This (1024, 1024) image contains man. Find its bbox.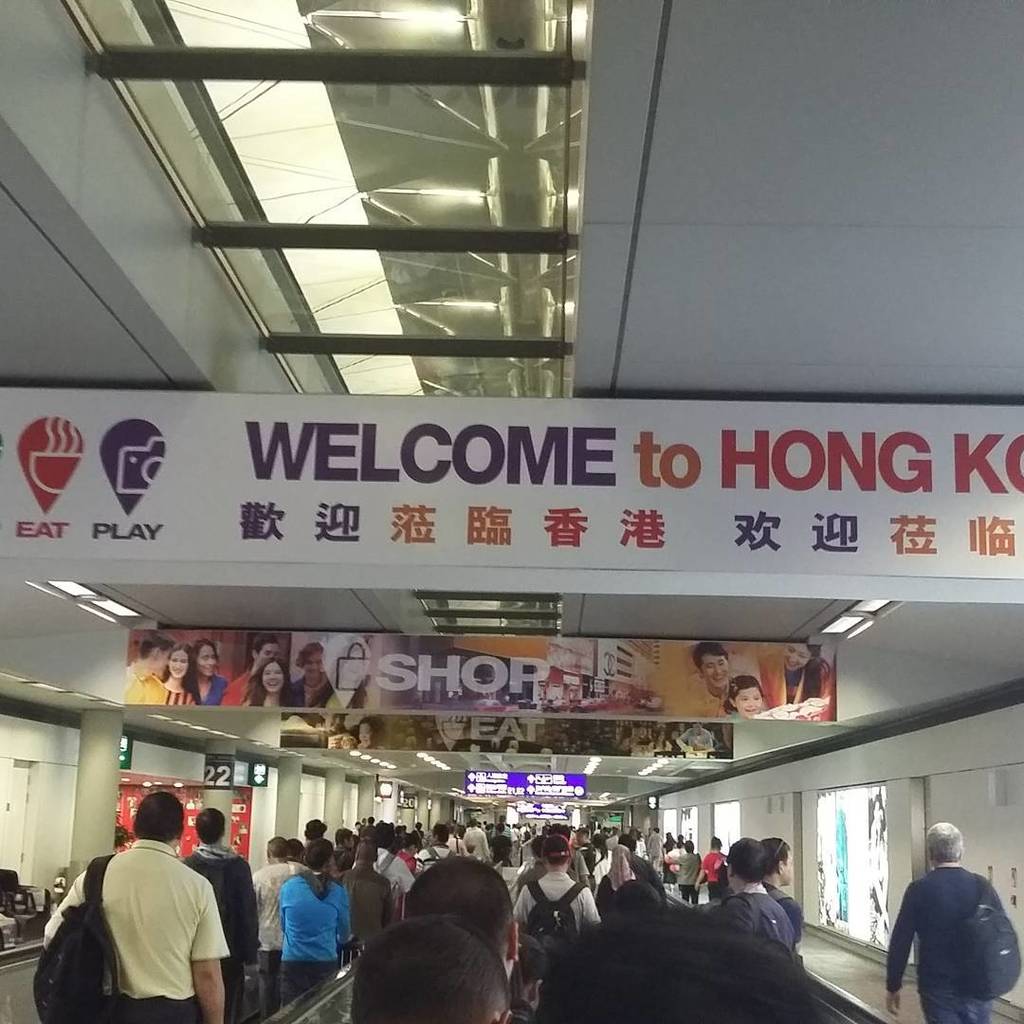
[left=177, top=808, right=267, bottom=1023].
